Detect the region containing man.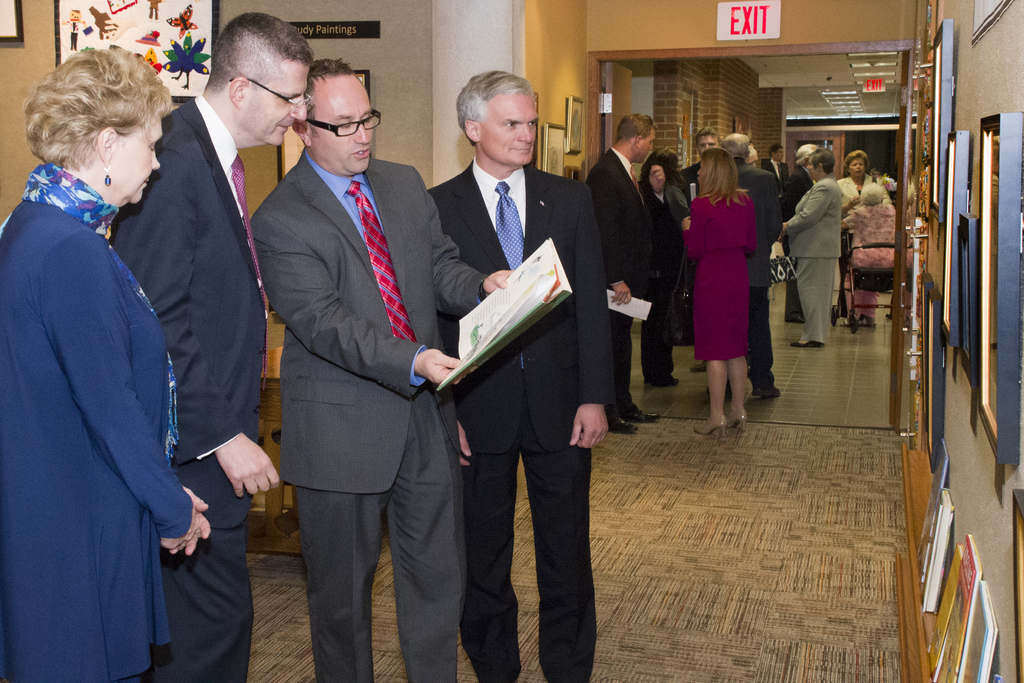
Rect(721, 132, 779, 399).
